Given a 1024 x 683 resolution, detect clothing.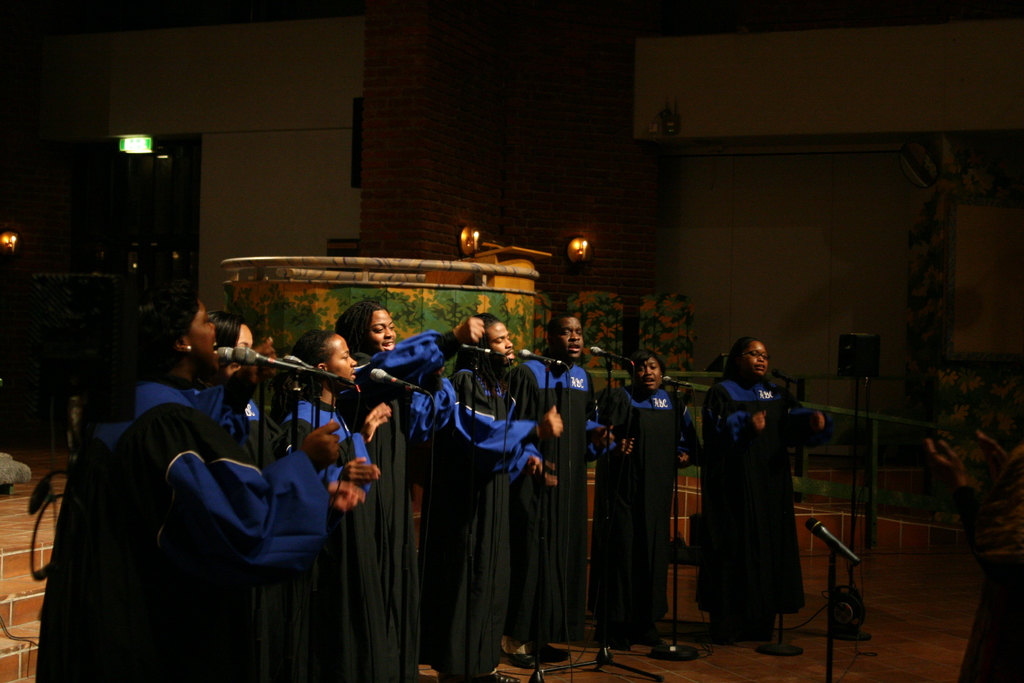
BBox(294, 379, 378, 682).
